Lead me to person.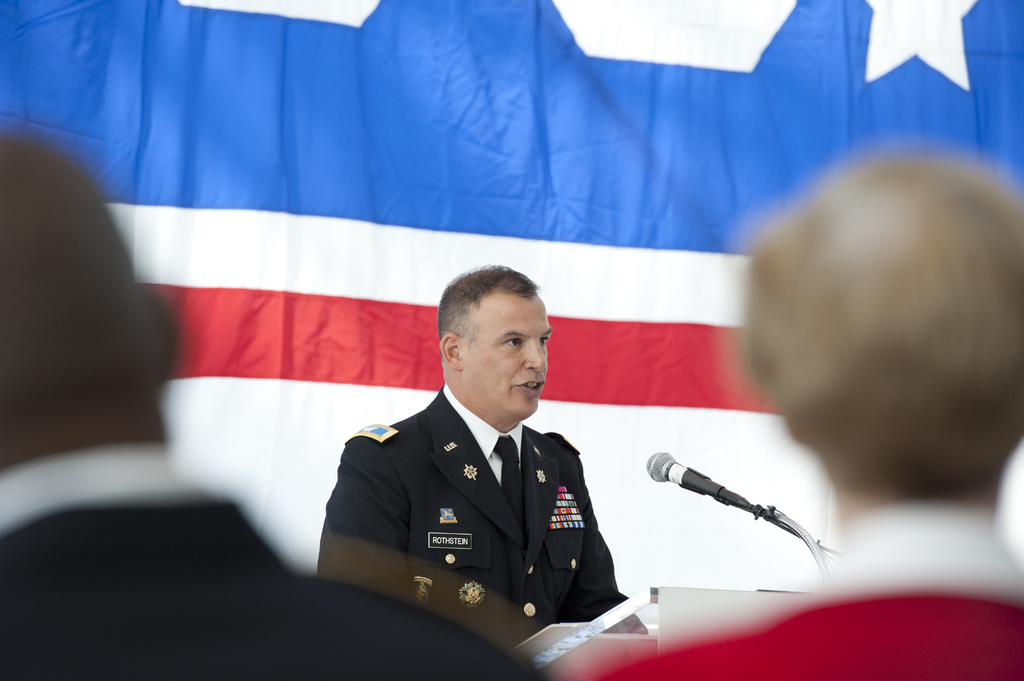
Lead to l=0, t=109, r=570, b=680.
